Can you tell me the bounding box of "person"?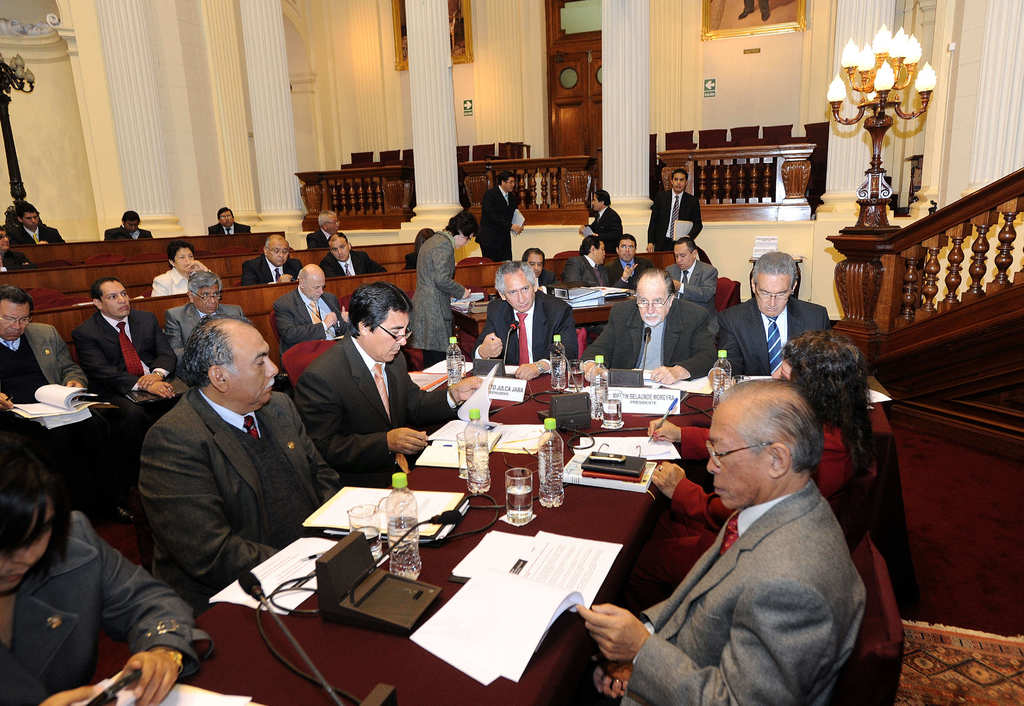
577:272:713:383.
